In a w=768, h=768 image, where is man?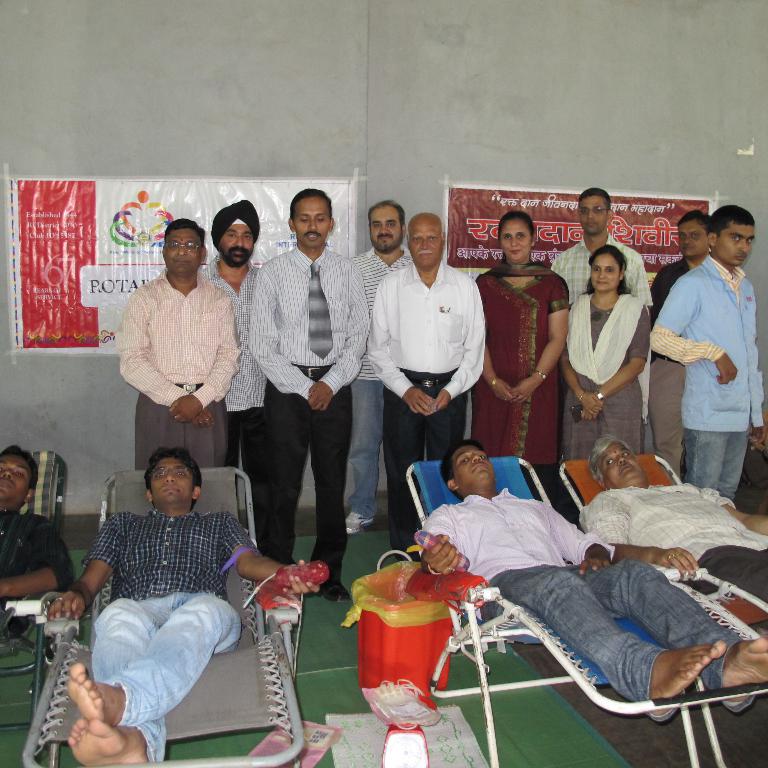
box(200, 199, 267, 473).
